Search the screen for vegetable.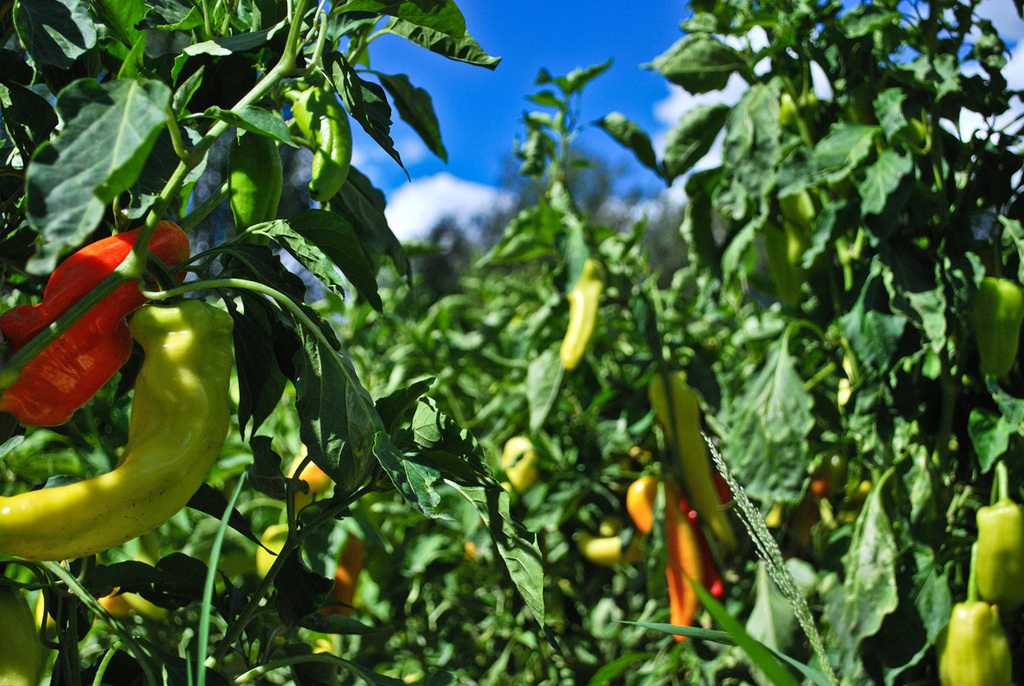
Found at 679 491 718 596.
